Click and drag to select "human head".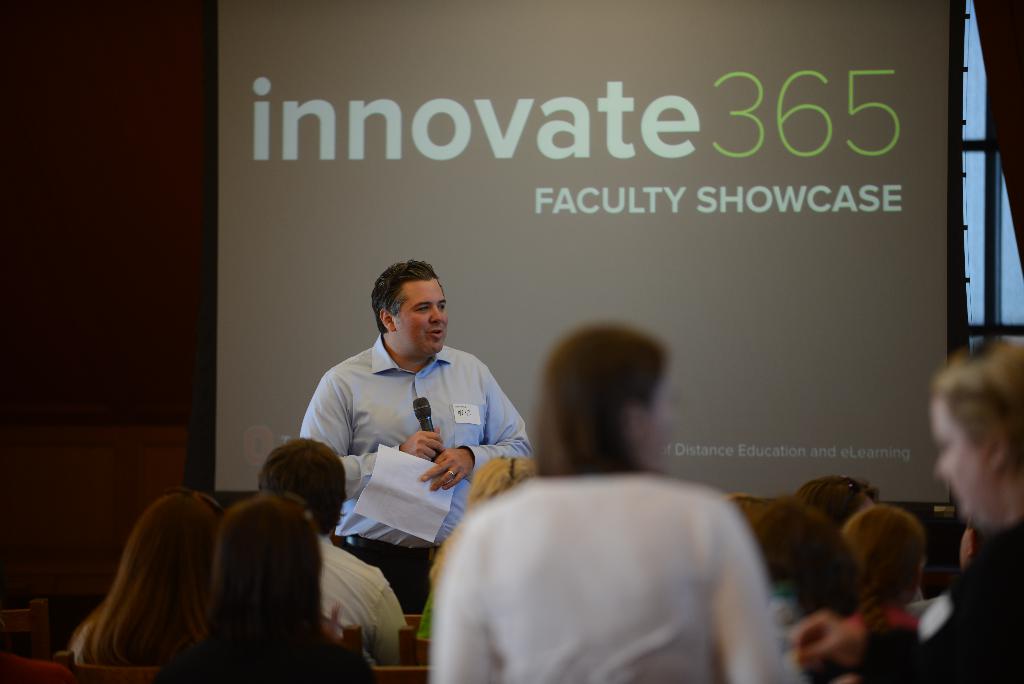
Selection: bbox=[126, 494, 218, 621].
